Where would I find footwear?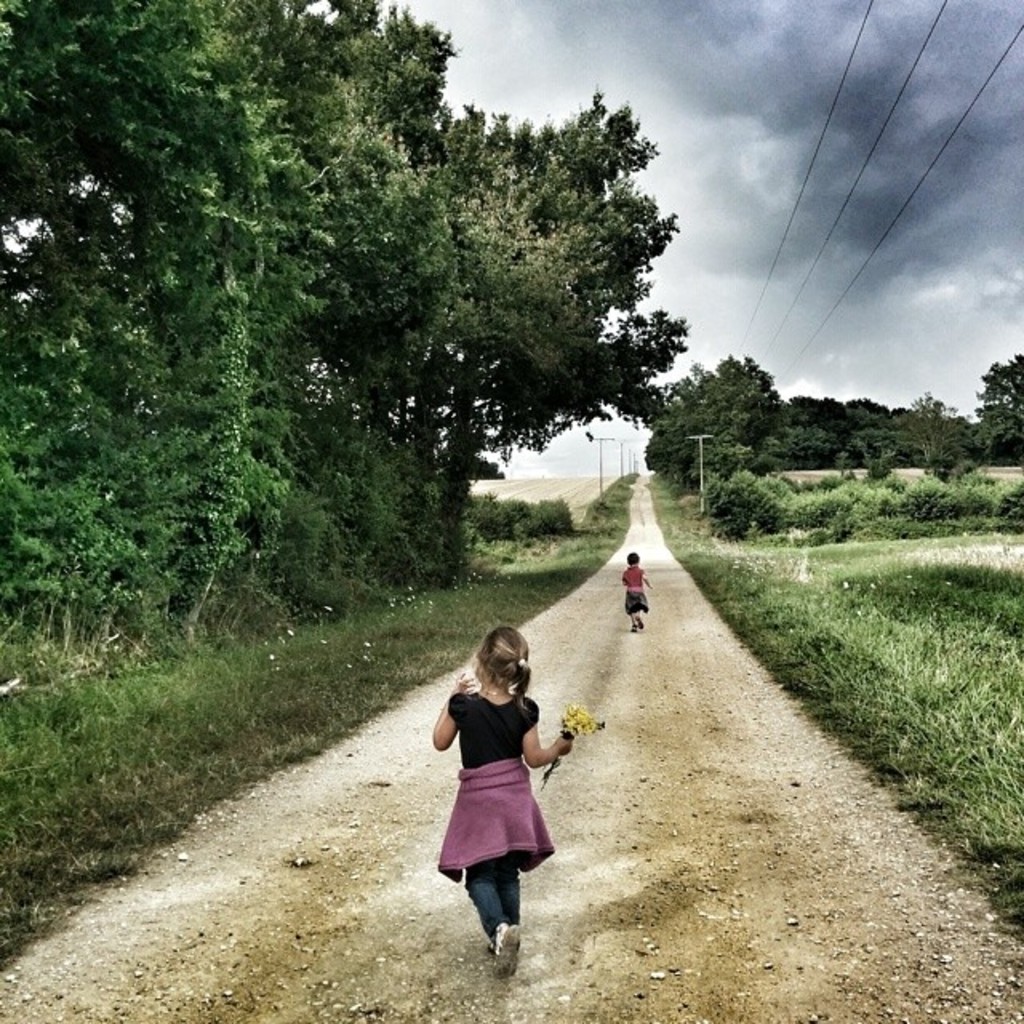
At [left=629, top=624, right=635, bottom=635].
